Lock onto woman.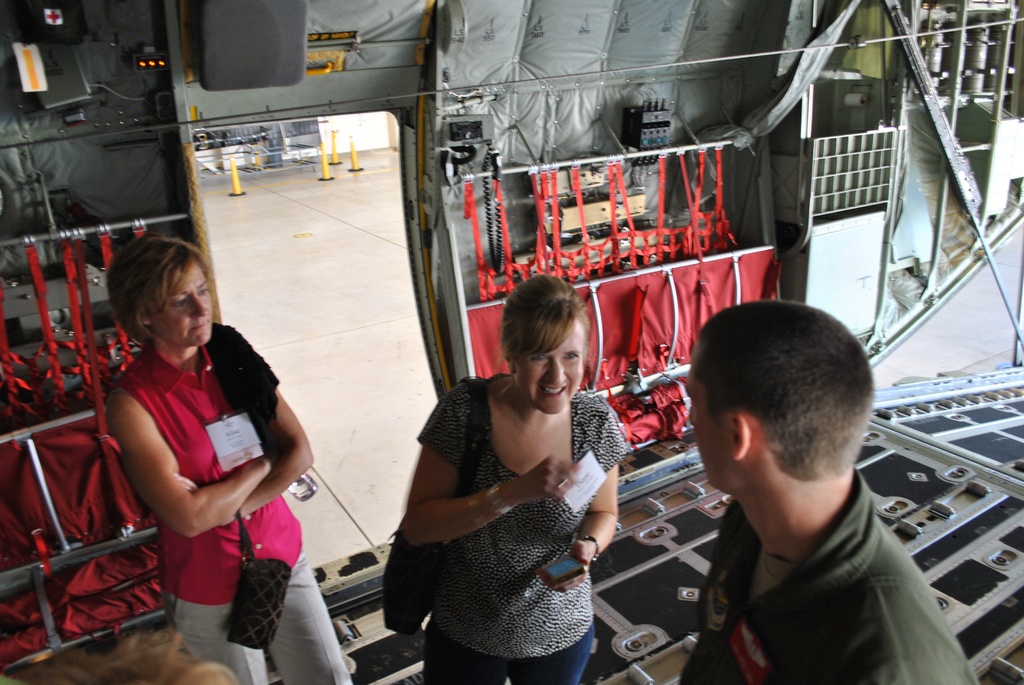
Locked: (x1=105, y1=226, x2=354, y2=684).
